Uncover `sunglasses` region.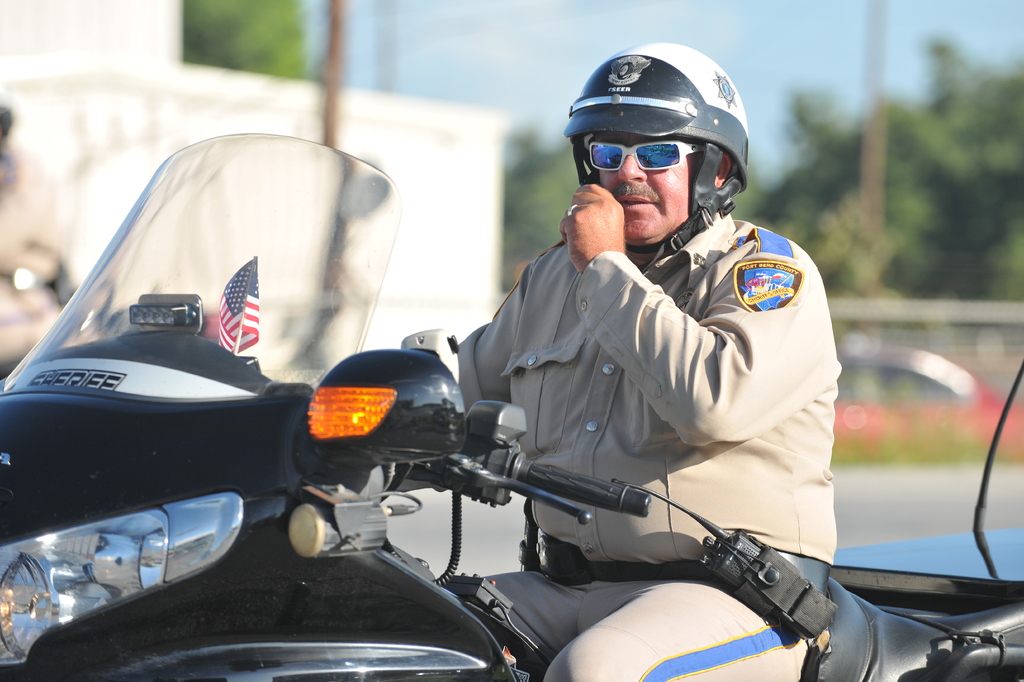
Uncovered: 589:142:706:170.
